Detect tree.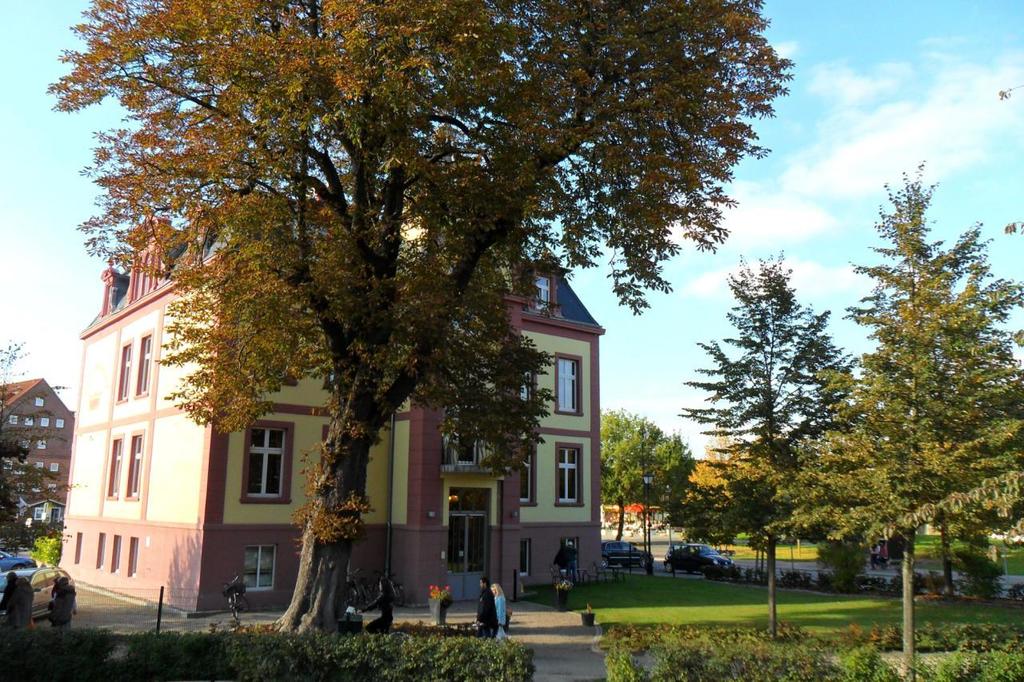
Detected at Rect(691, 457, 749, 493).
